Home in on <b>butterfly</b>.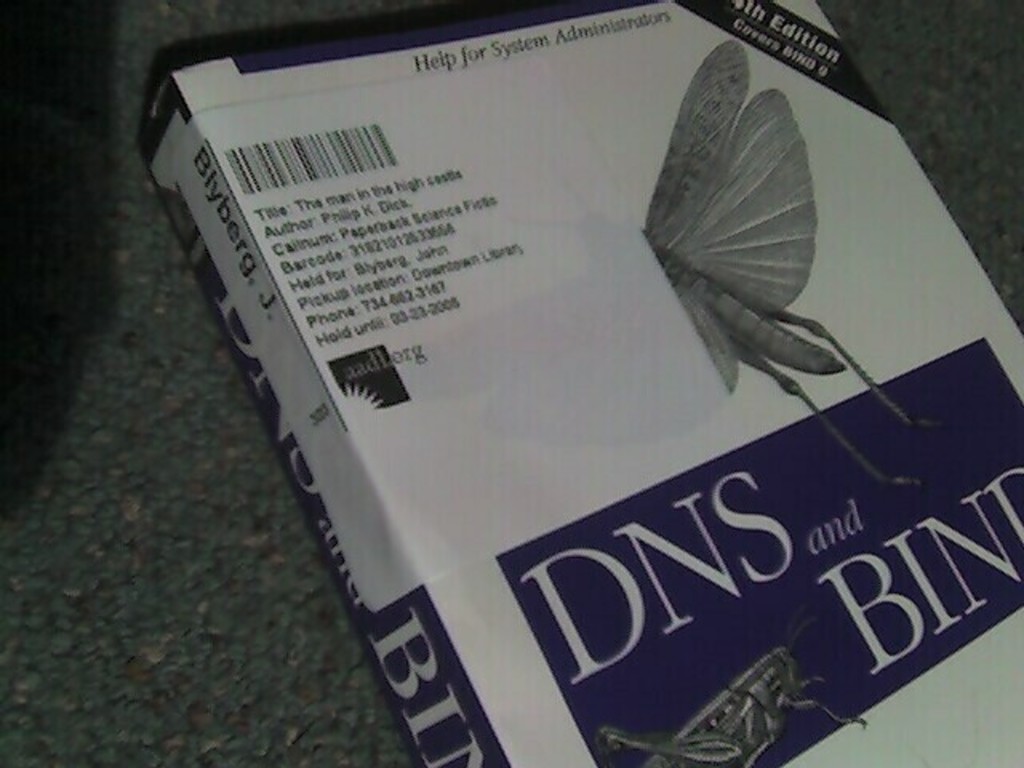
Homed in at 627 83 862 422.
